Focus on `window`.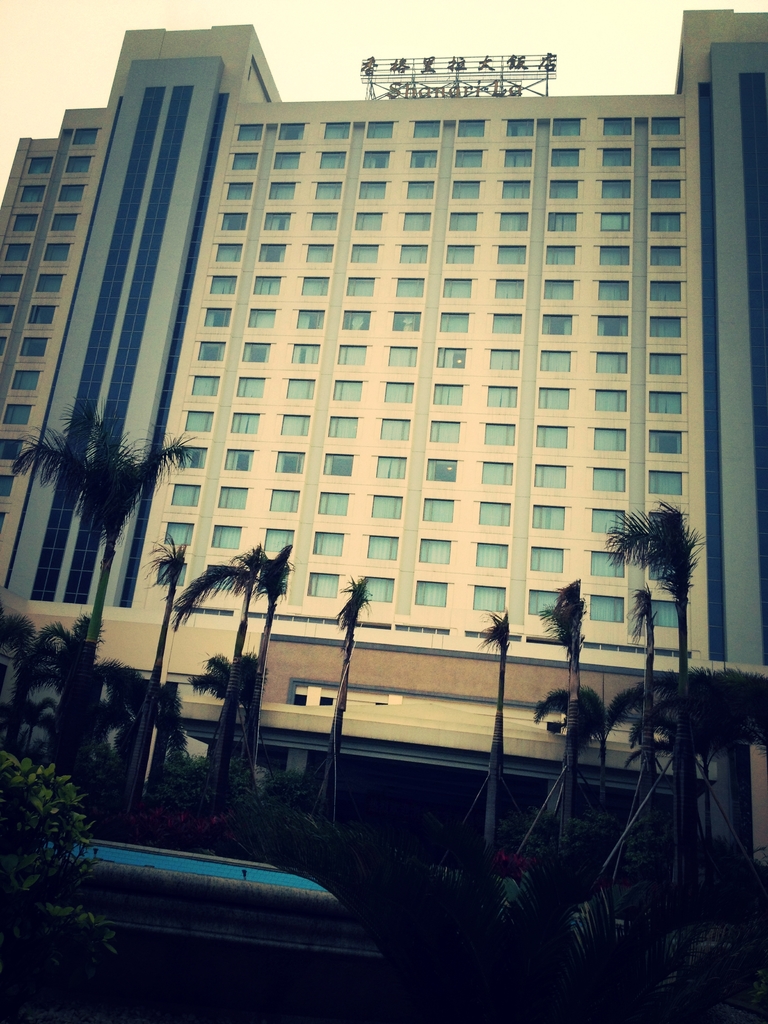
Focused at BBox(541, 243, 577, 266).
